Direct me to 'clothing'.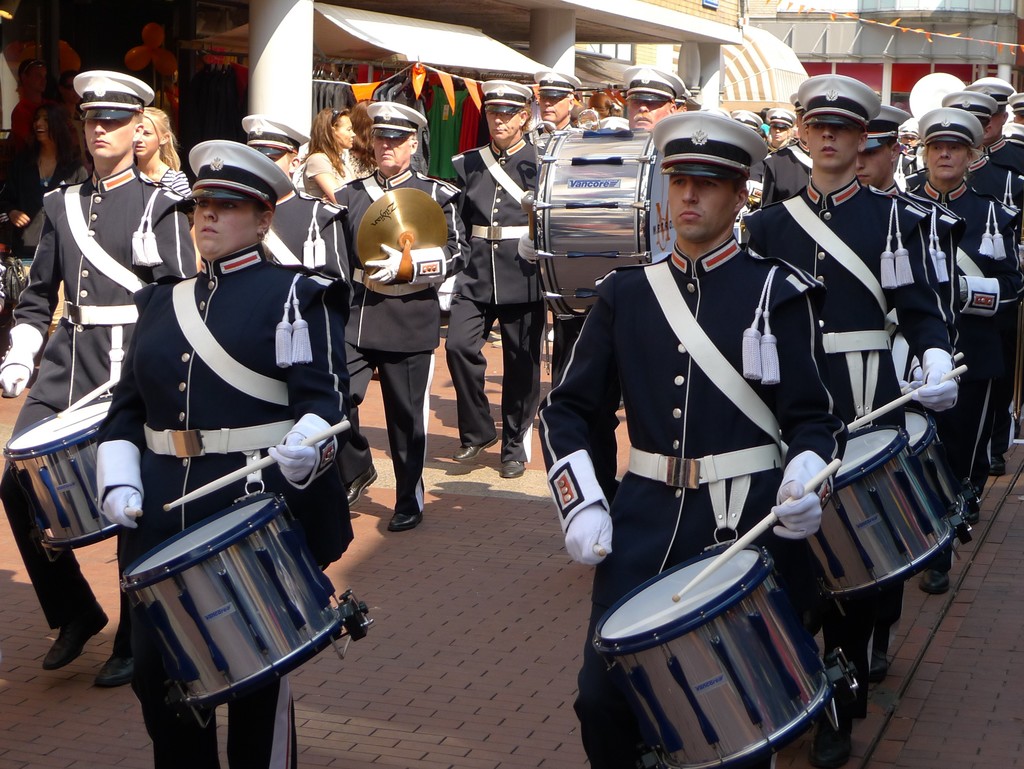
Direction: [911, 178, 1017, 481].
